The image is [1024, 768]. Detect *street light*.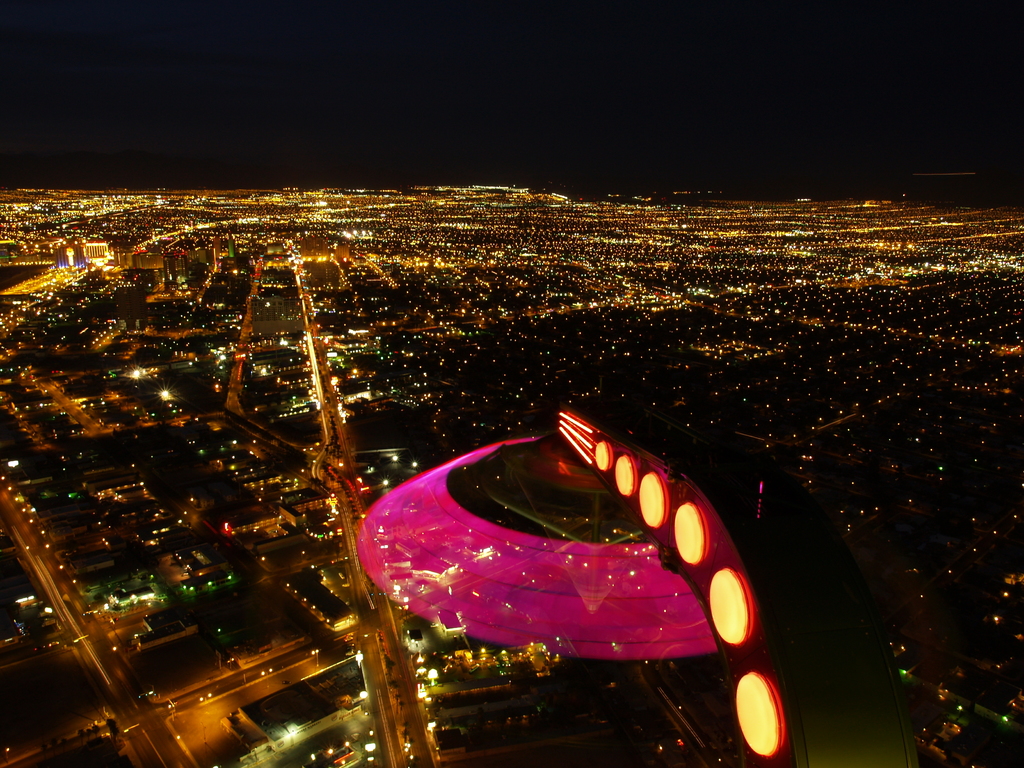
Detection: x1=206 y1=685 x2=218 y2=696.
